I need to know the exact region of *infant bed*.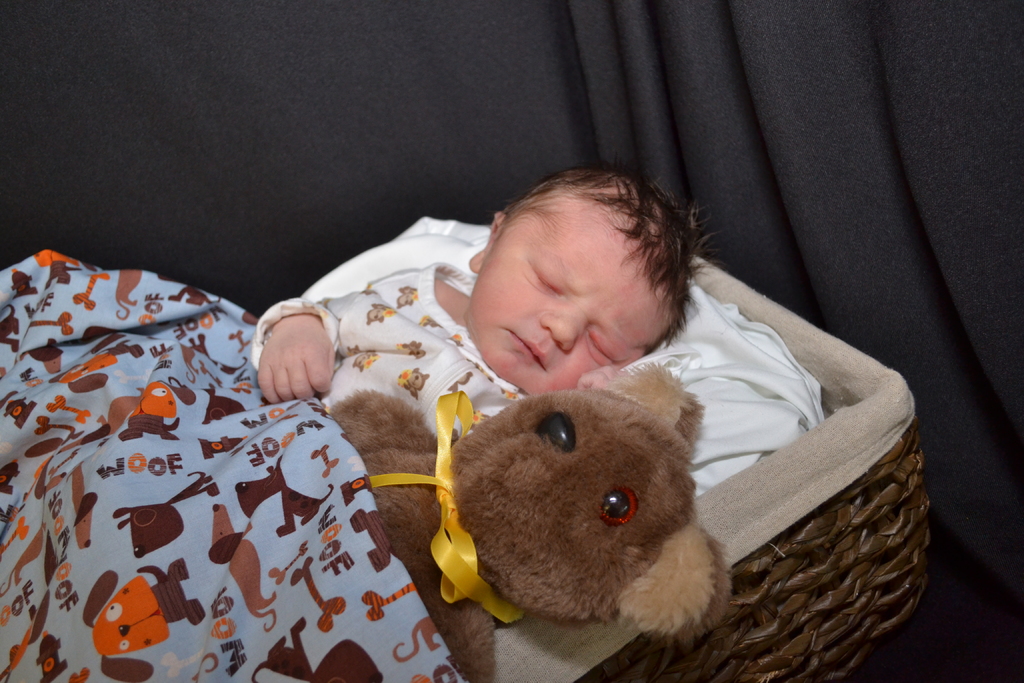
Region: {"x1": 0, "y1": 253, "x2": 929, "y2": 682}.
